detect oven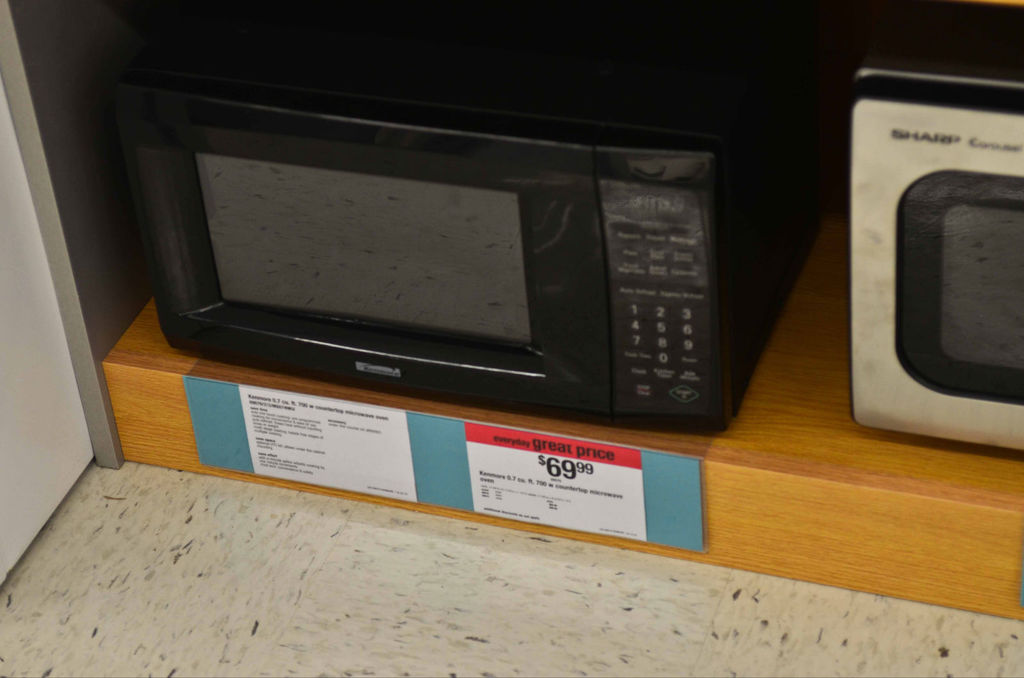
856:35:1023:469
